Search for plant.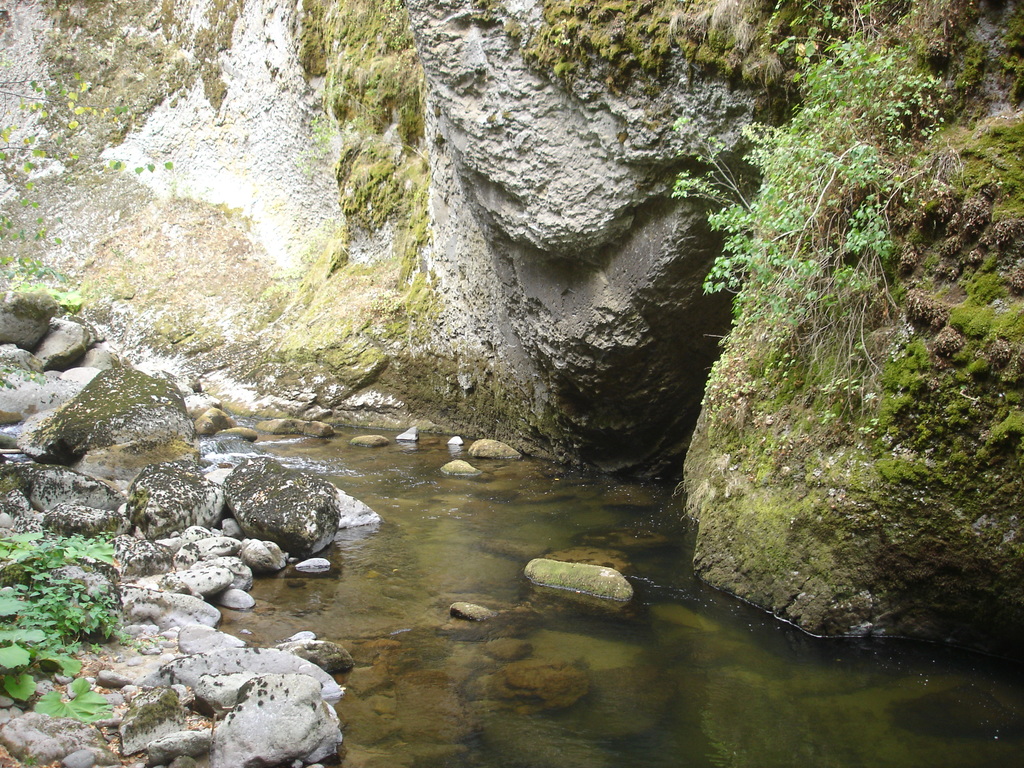
Found at 15:282:97:312.
